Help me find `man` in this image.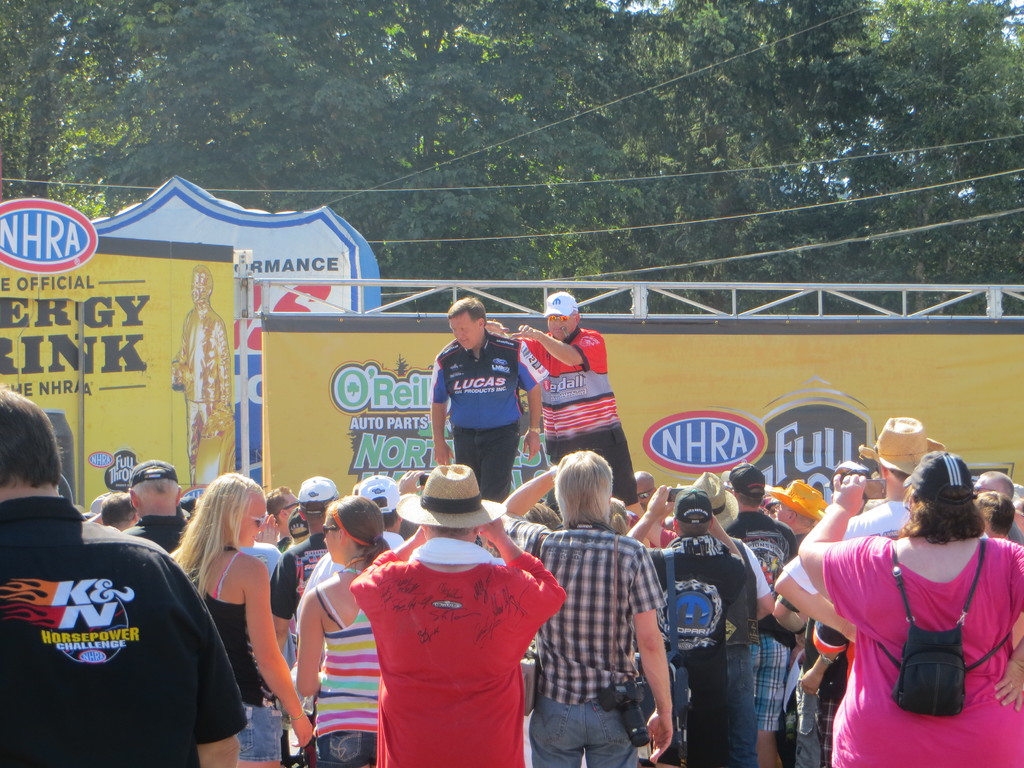
Found it: Rect(349, 467, 568, 767).
